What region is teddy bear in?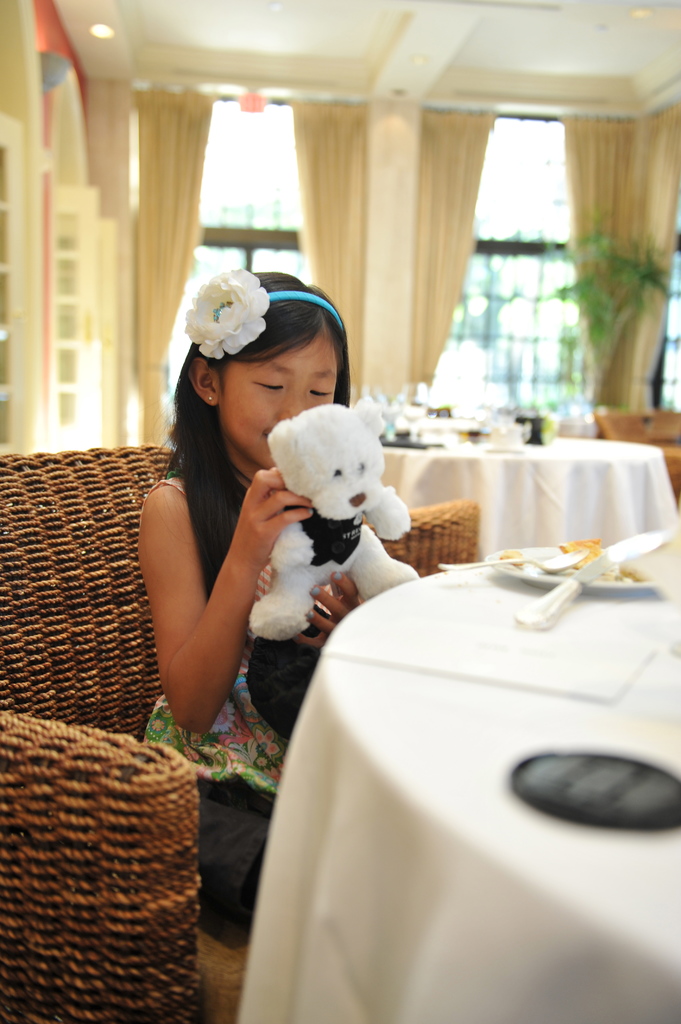
bbox(244, 390, 413, 641).
